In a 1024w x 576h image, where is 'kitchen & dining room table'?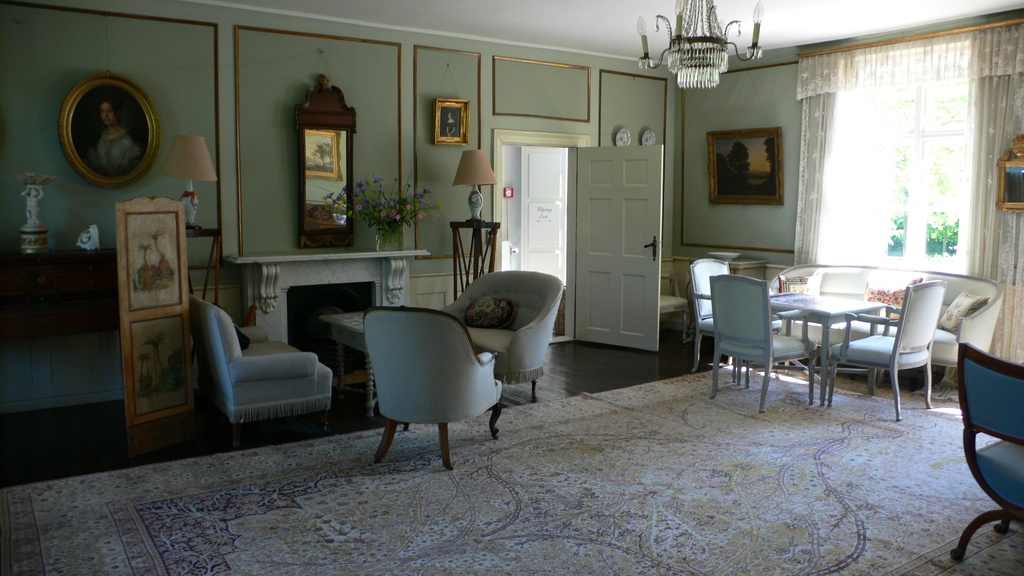
[698, 252, 893, 396].
